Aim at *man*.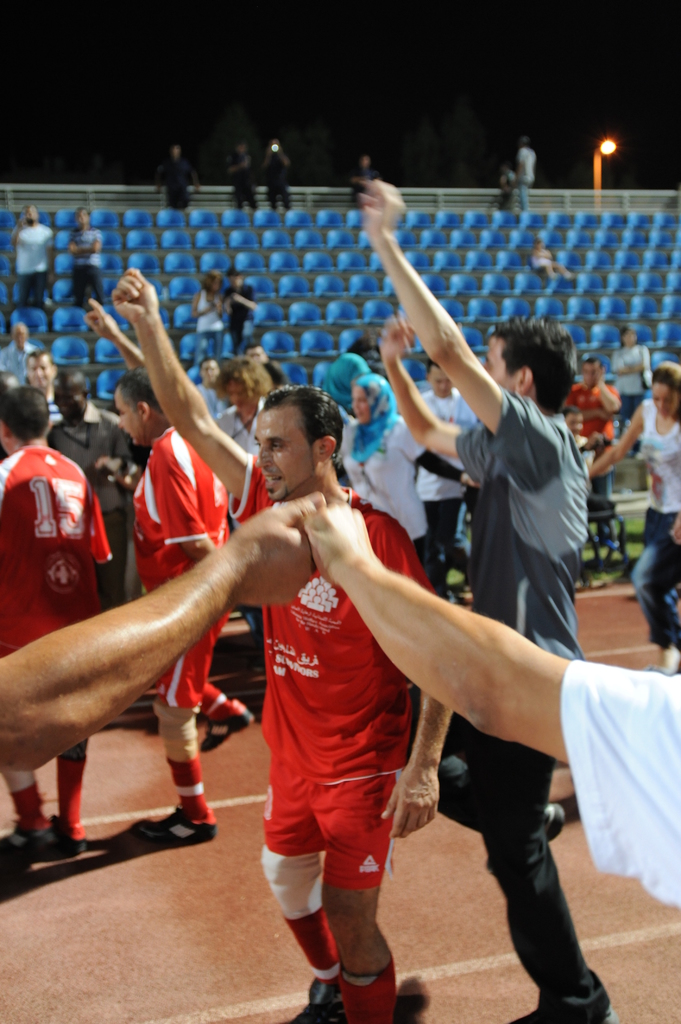
Aimed at 13, 209, 64, 309.
